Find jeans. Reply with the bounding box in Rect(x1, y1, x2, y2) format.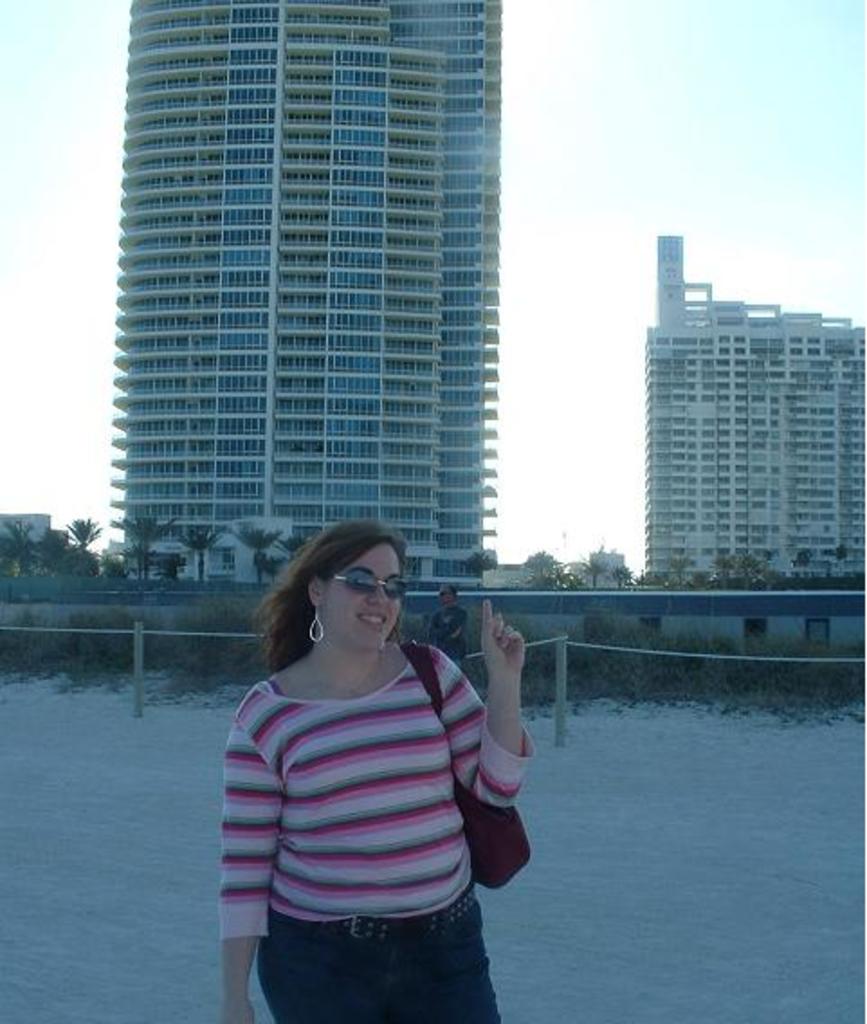
Rect(242, 898, 505, 1015).
